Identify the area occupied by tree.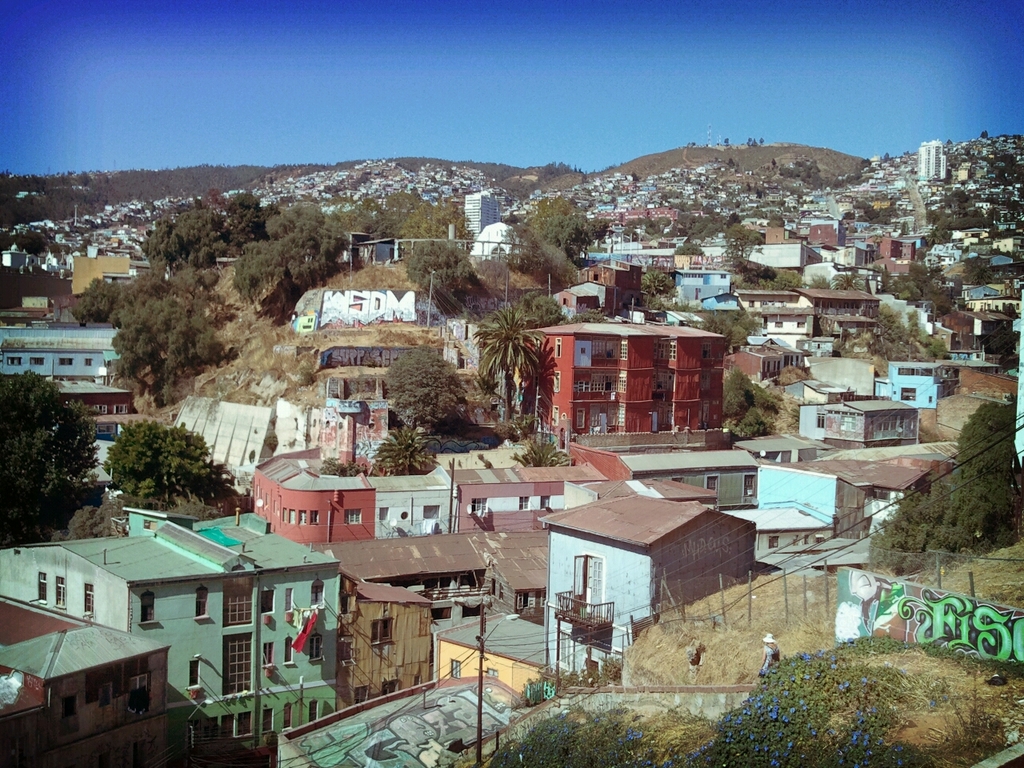
Area: region(803, 274, 837, 291).
